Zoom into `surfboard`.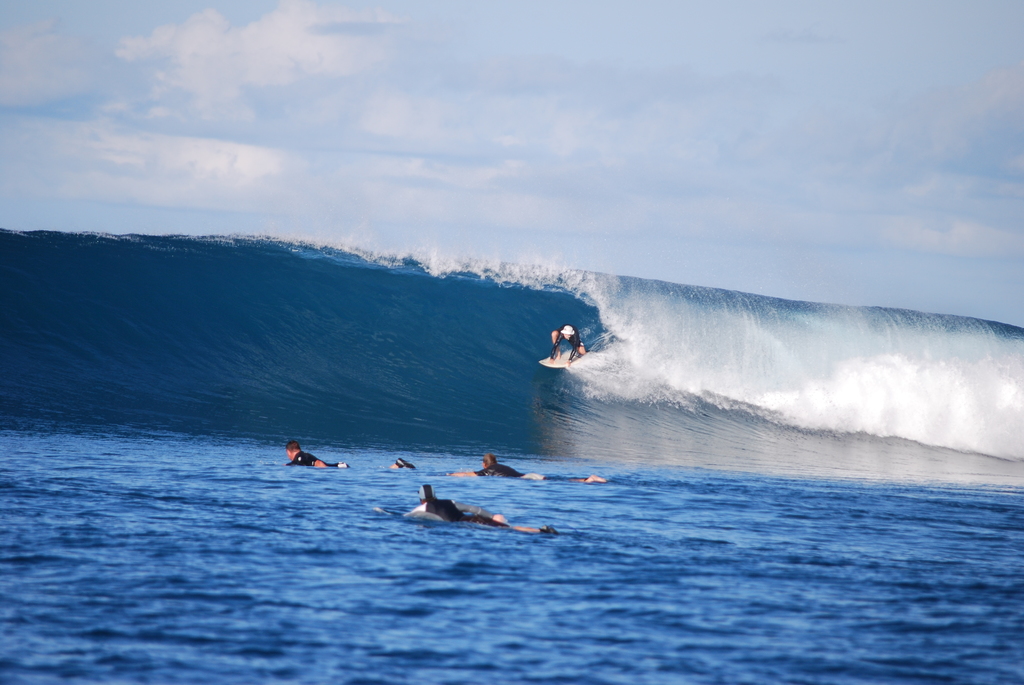
Zoom target: detection(540, 350, 573, 372).
